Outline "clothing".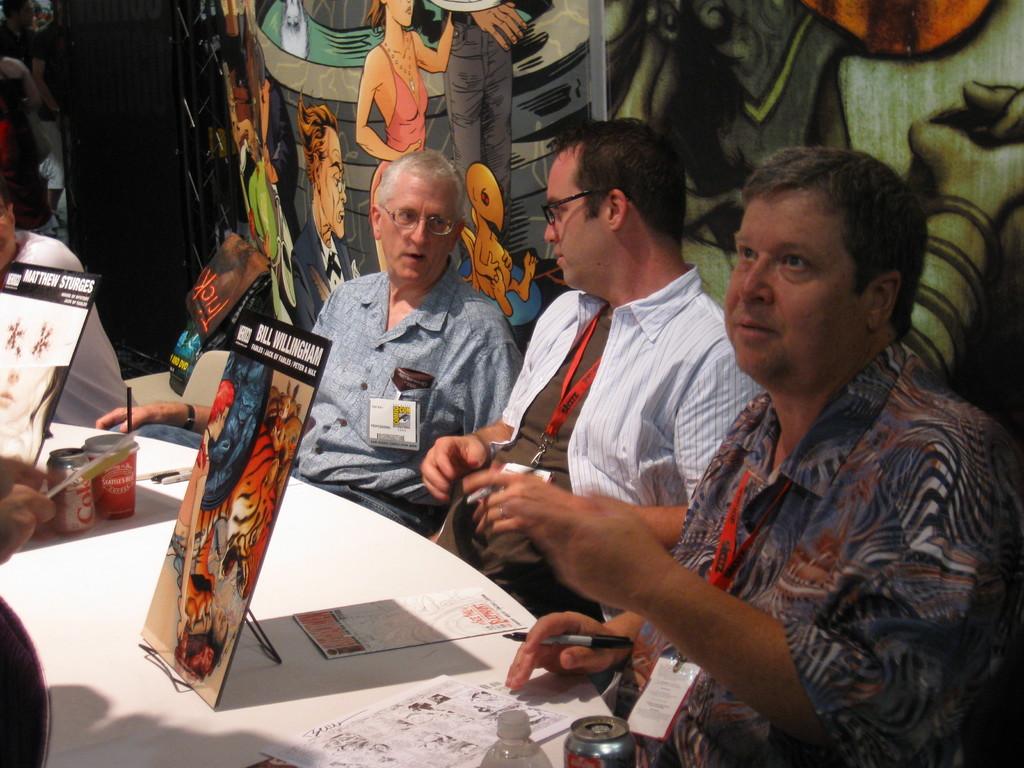
Outline: 136 541 184 653.
